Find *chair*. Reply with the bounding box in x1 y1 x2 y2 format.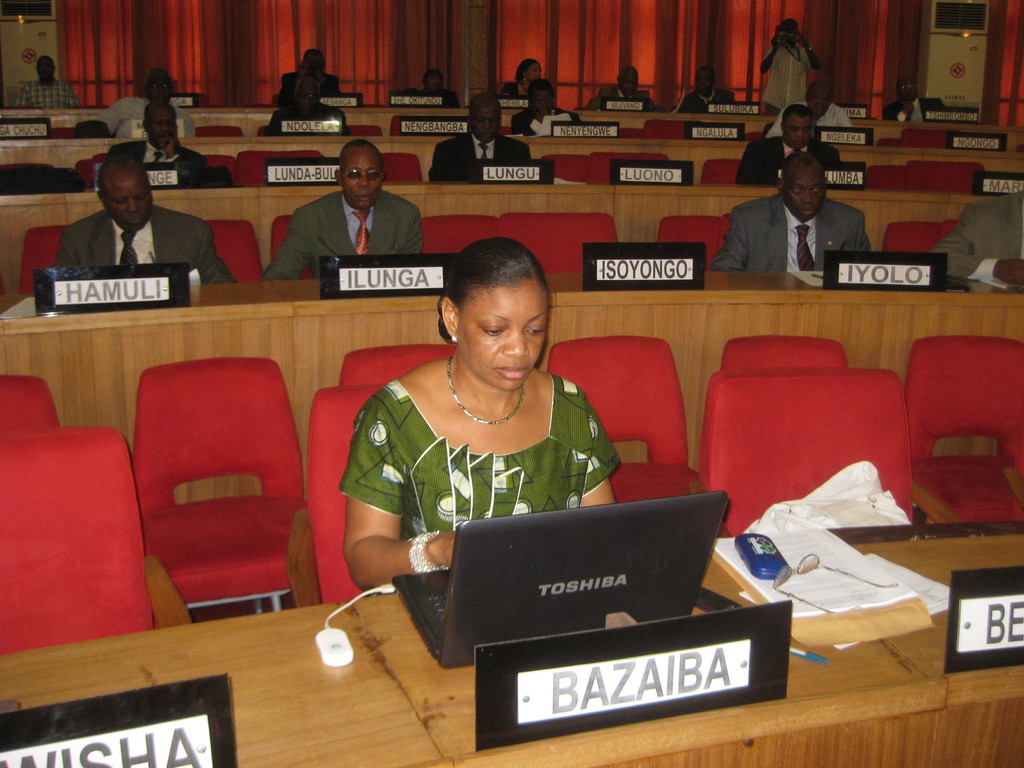
598 152 668 184.
